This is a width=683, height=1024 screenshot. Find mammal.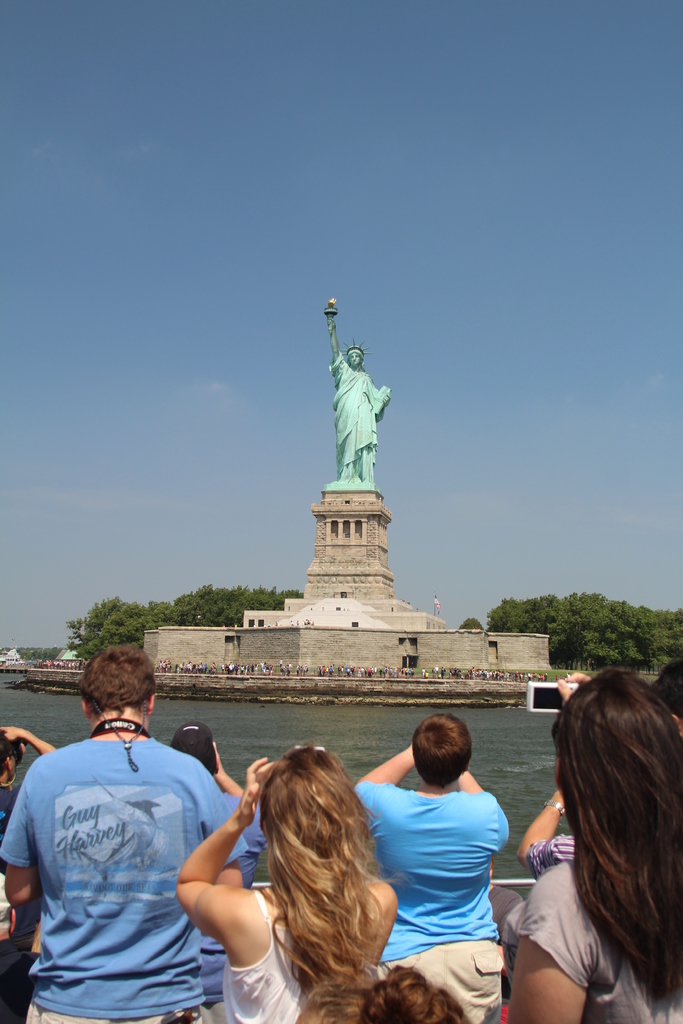
Bounding box: [262, 623, 265, 626].
